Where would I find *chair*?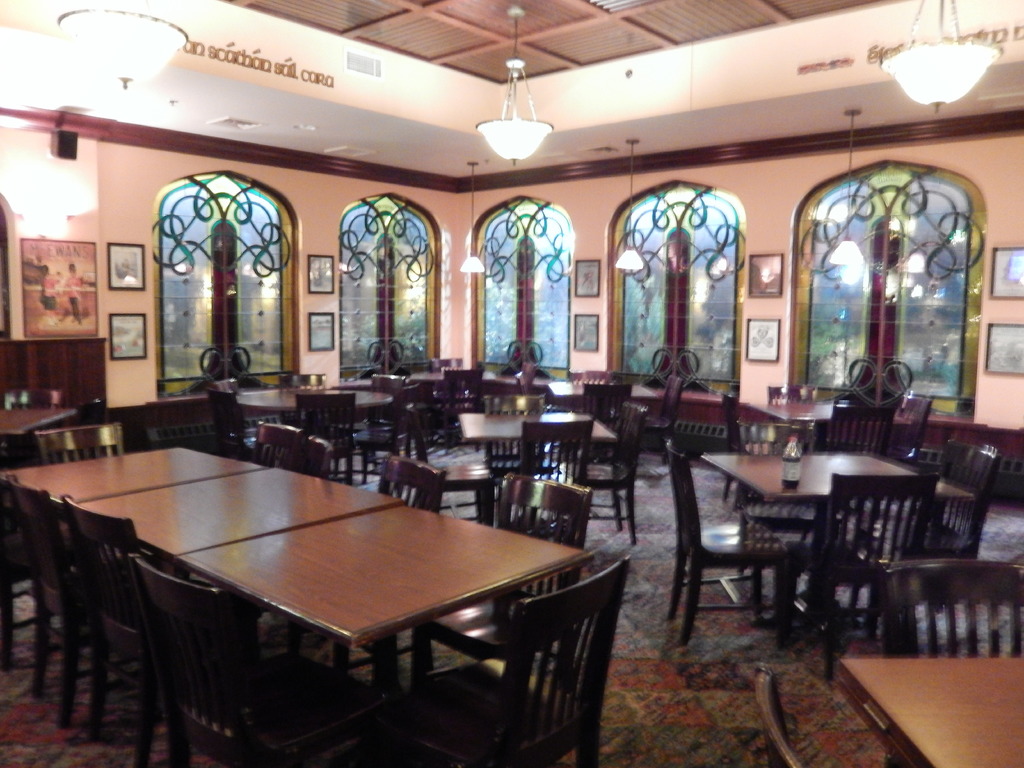
At l=751, t=664, r=809, b=767.
